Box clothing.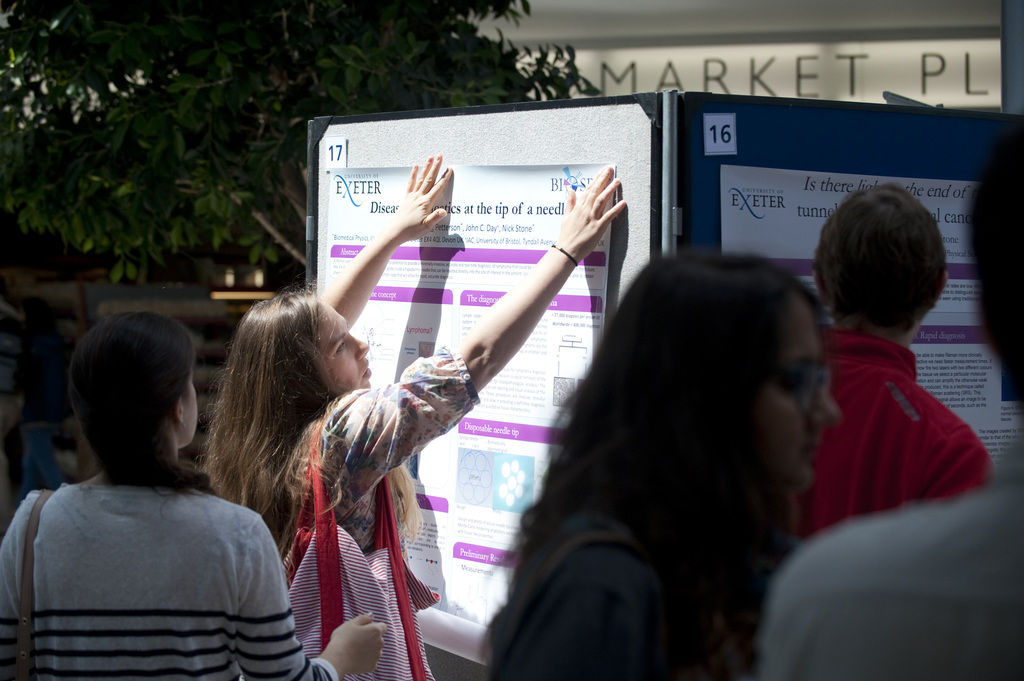
l=276, t=338, r=479, b=579.
